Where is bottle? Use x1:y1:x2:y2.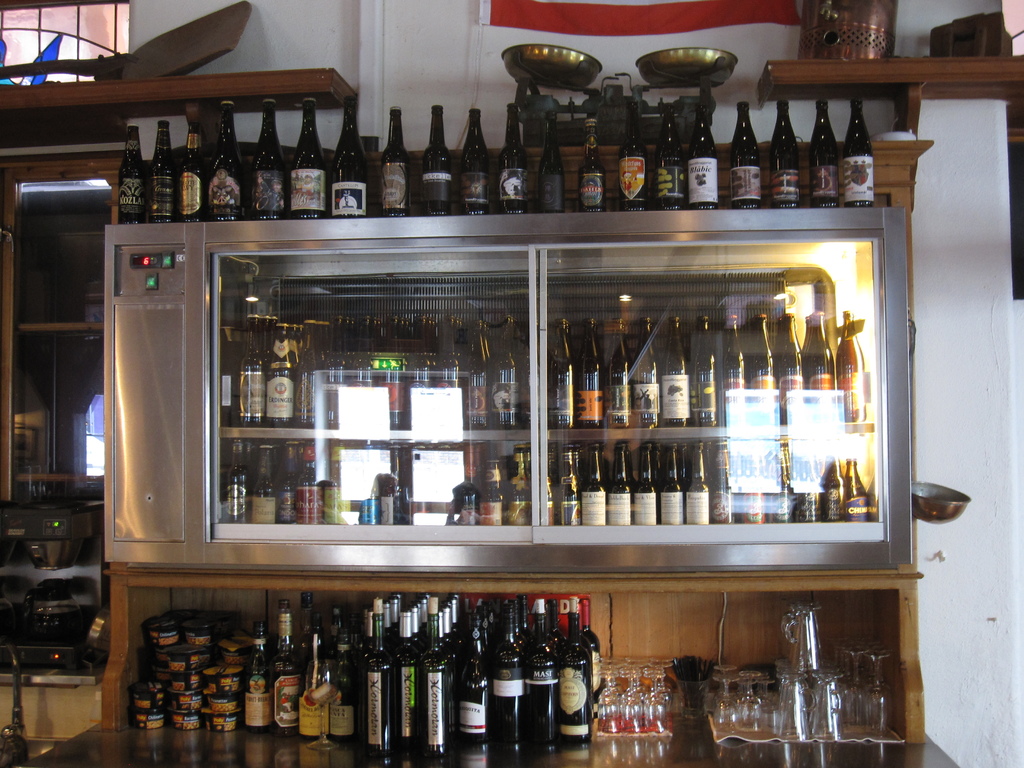
180:123:204:222.
